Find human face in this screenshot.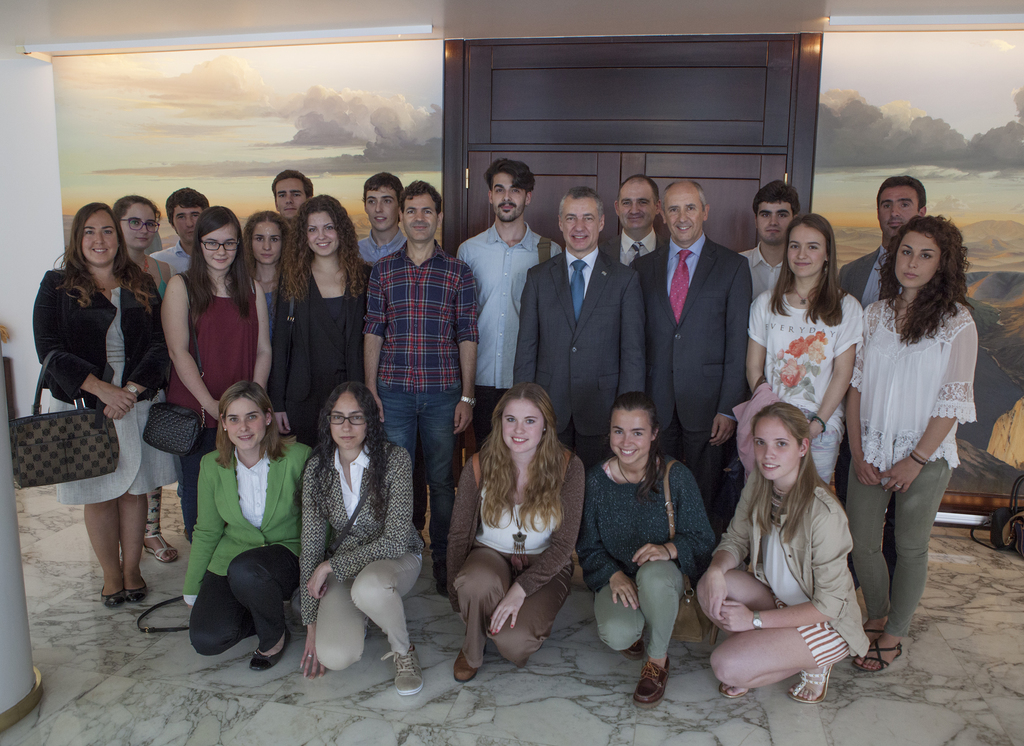
The bounding box for human face is x1=116 y1=200 x2=156 y2=247.
